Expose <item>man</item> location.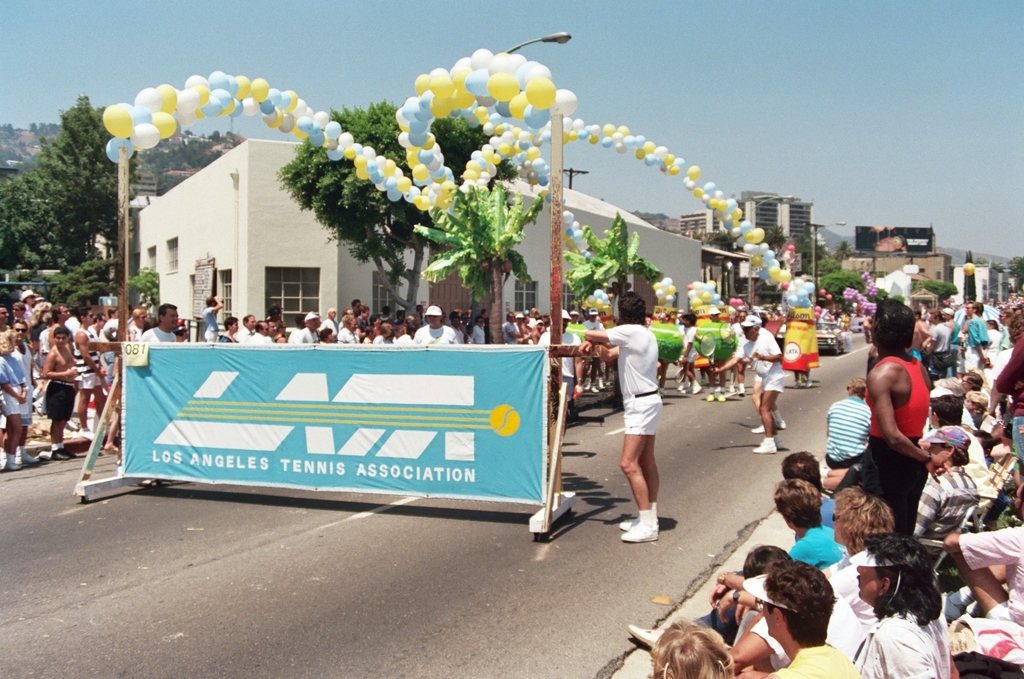
Exposed at {"x1": 45, "y1": 299, "x2": 76, "y2": 433}.
